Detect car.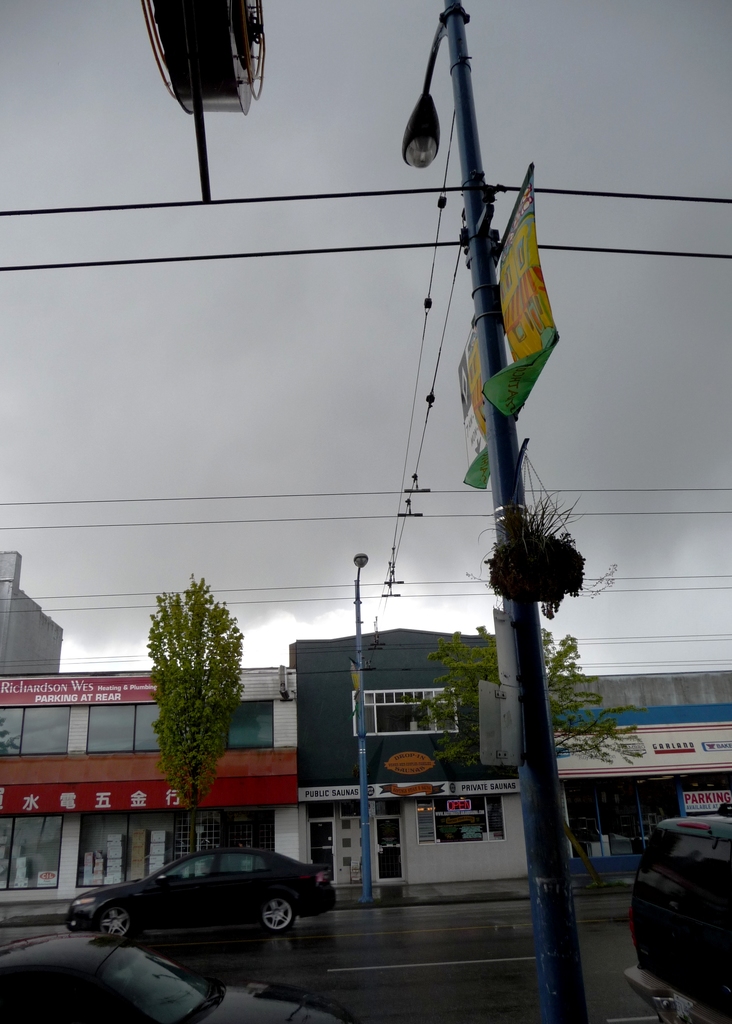
Detected at {"left": 627, "top": 815, "right": 731, "bottom": 1023}.
